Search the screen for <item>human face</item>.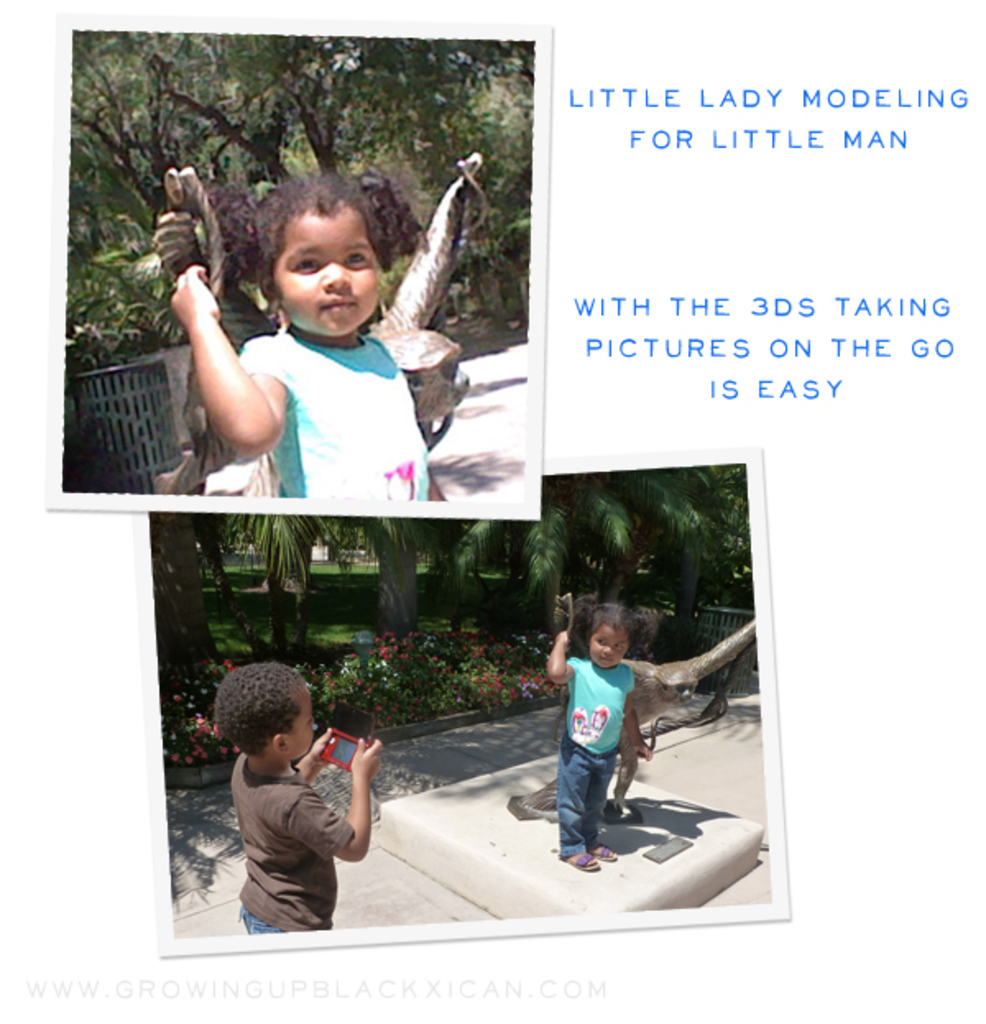
Found at pyautogui.locateOnScreen(592, 621, 624, 671).
